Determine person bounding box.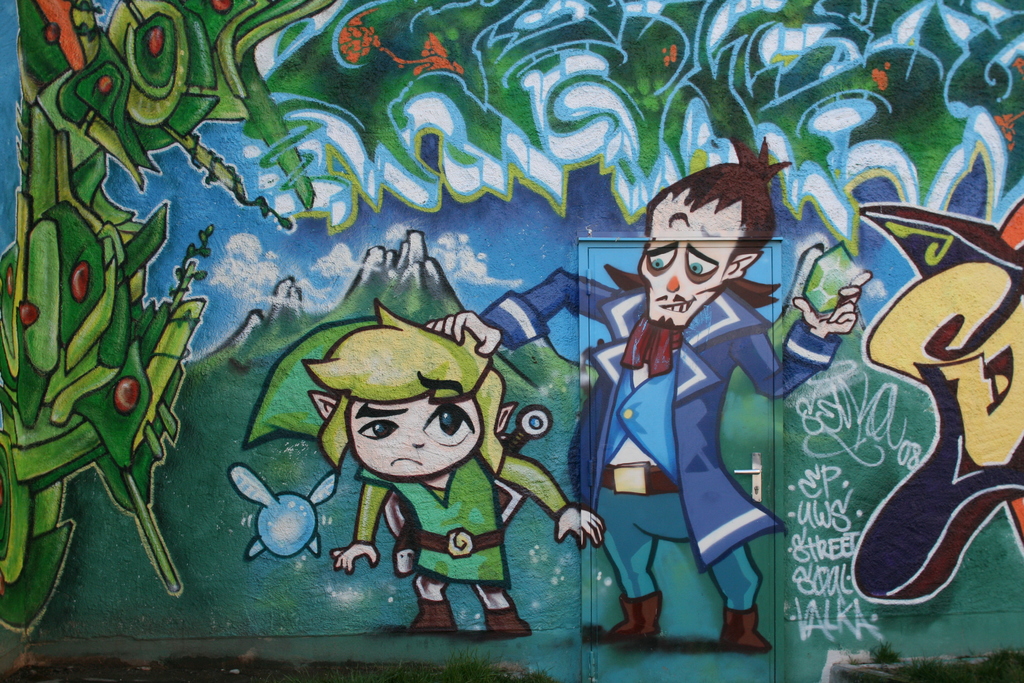
Determined: bbox=[303, 295, 607, 632].
